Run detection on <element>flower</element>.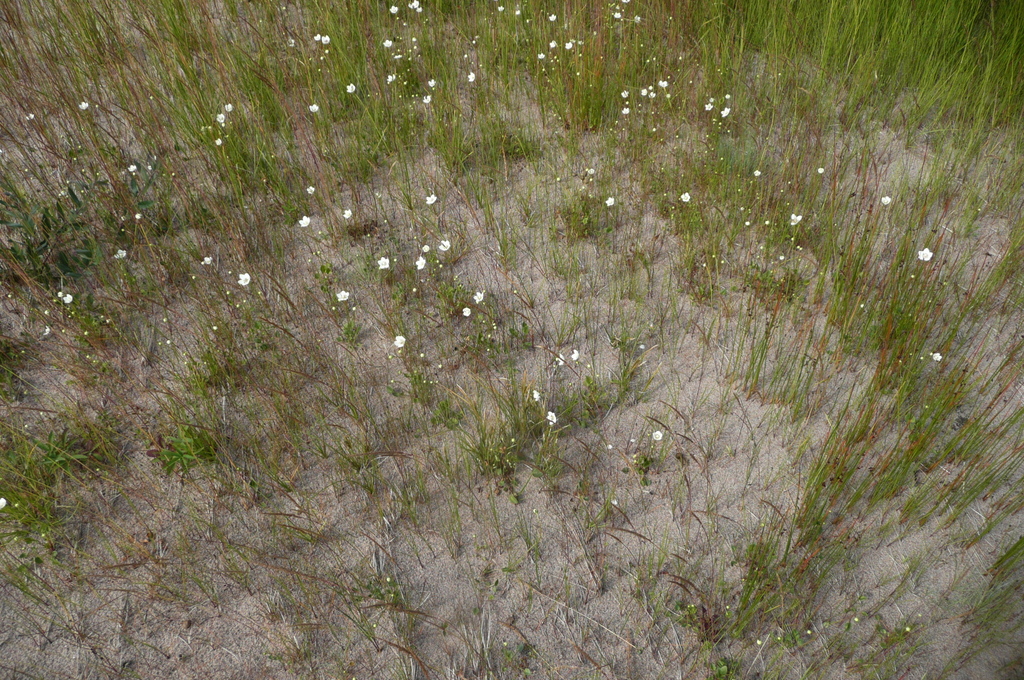
Result: Rect(376, 255, 390, 270).
